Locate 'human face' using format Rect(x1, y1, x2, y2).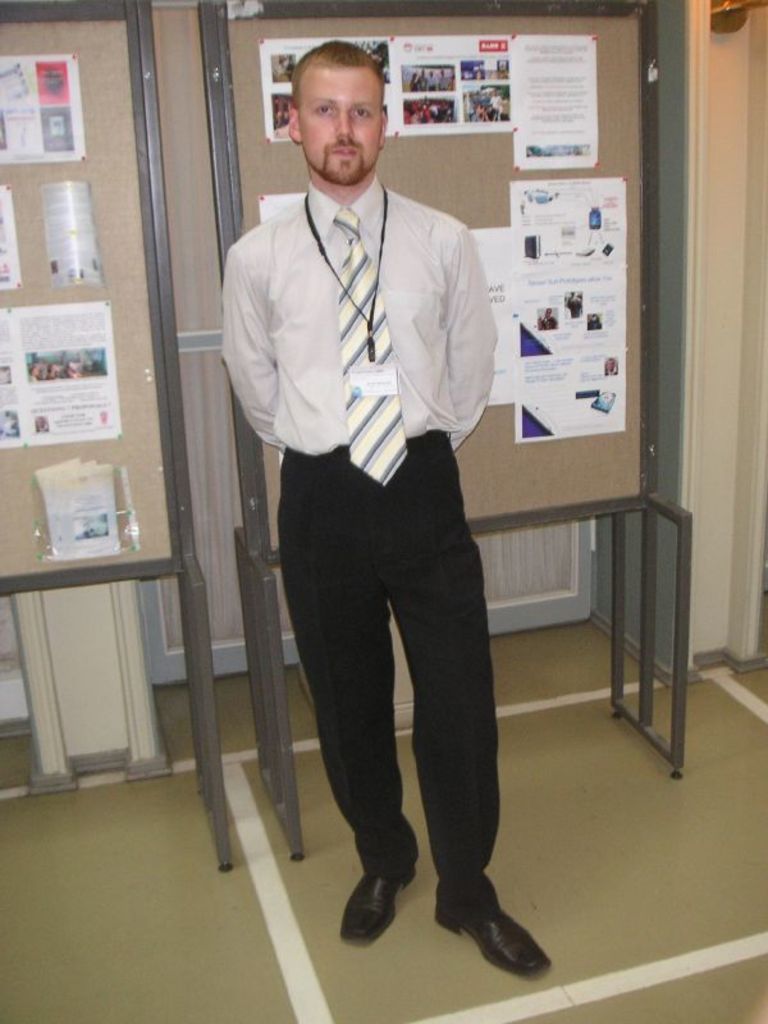
Rect(300, 69, 384, 184).
